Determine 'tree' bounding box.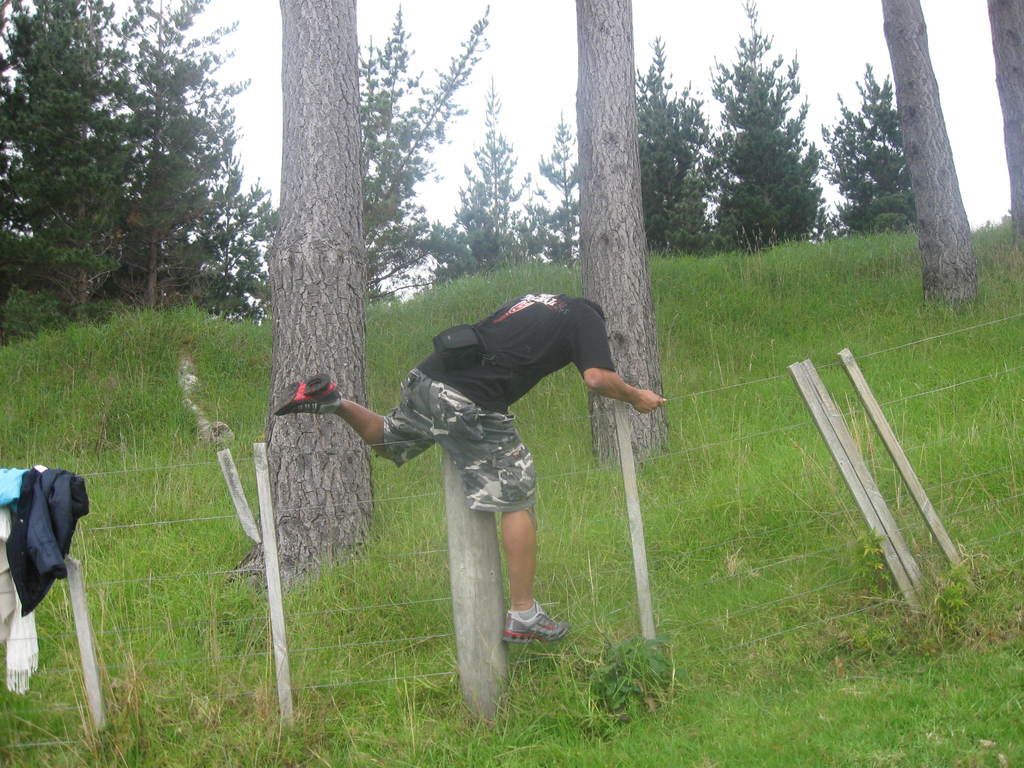
Determined: <bbox>635, 37, 718, 253</bbox>.
